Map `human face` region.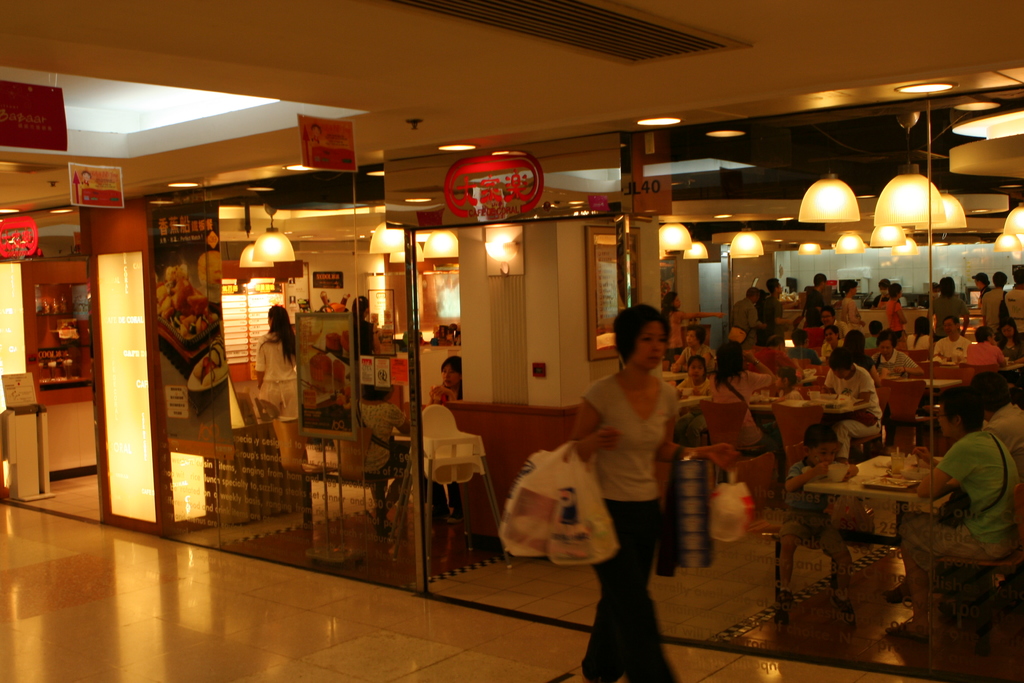
Mapped to left=938, top=409, right=954, bottom=435.
